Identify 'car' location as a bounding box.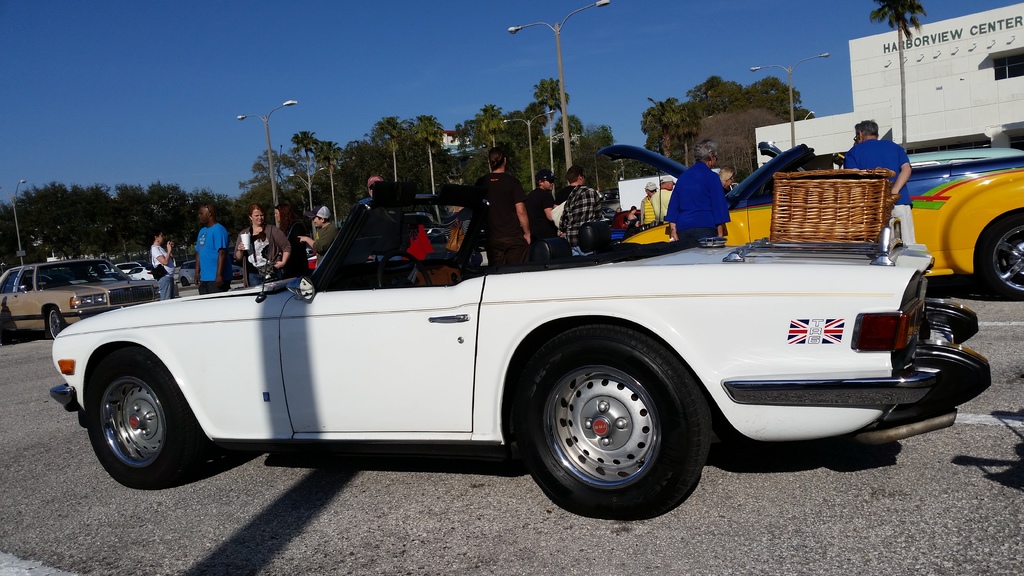
<region>625, 157, 1023, 298</region>.
